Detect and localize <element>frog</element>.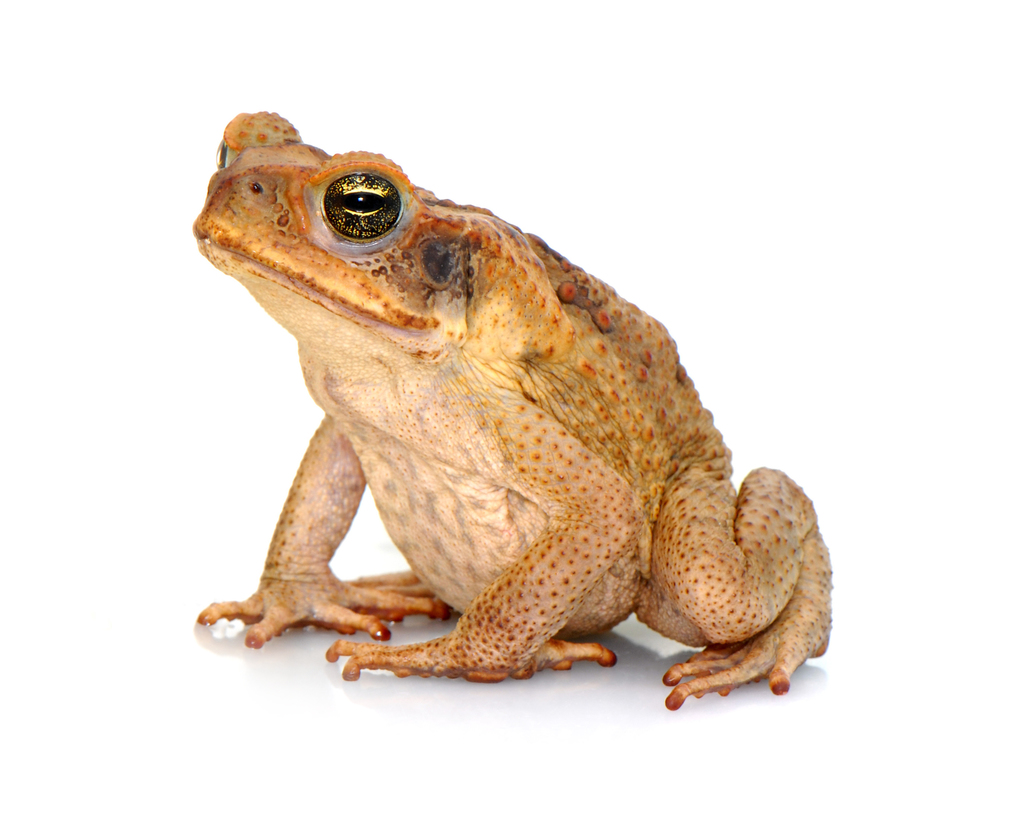
Localized at {"x1": 195, "y1": 109, "x2": 831, "y2": 710}.
